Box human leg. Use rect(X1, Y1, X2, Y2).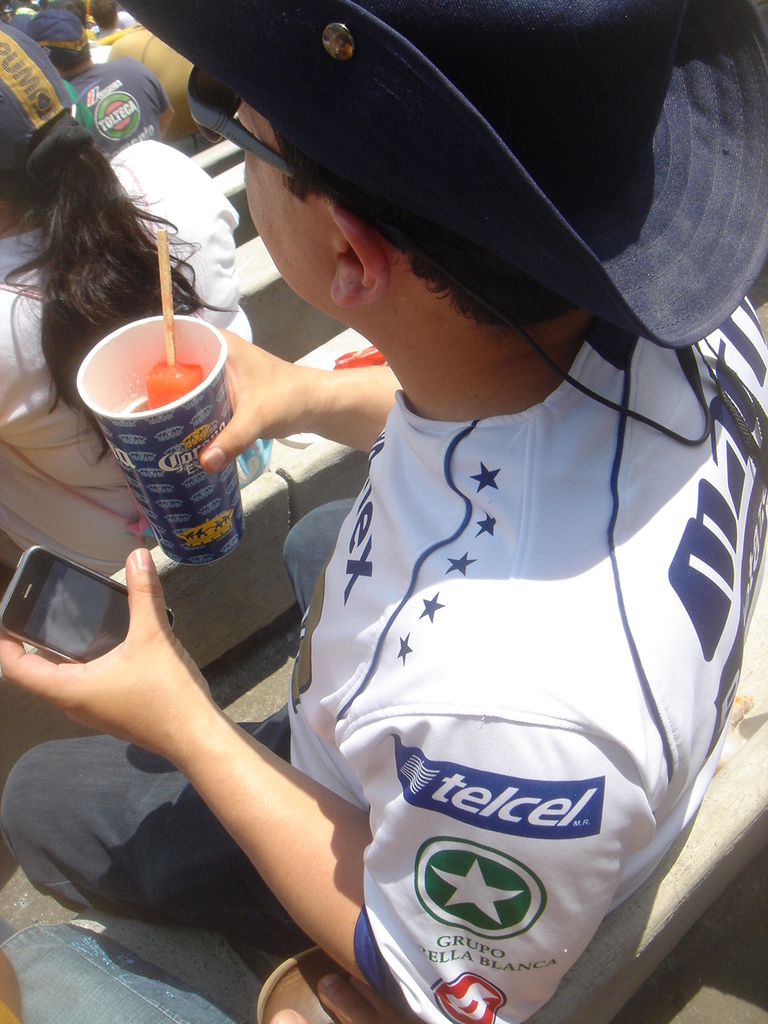
rect(0, 717, 286, 946).
